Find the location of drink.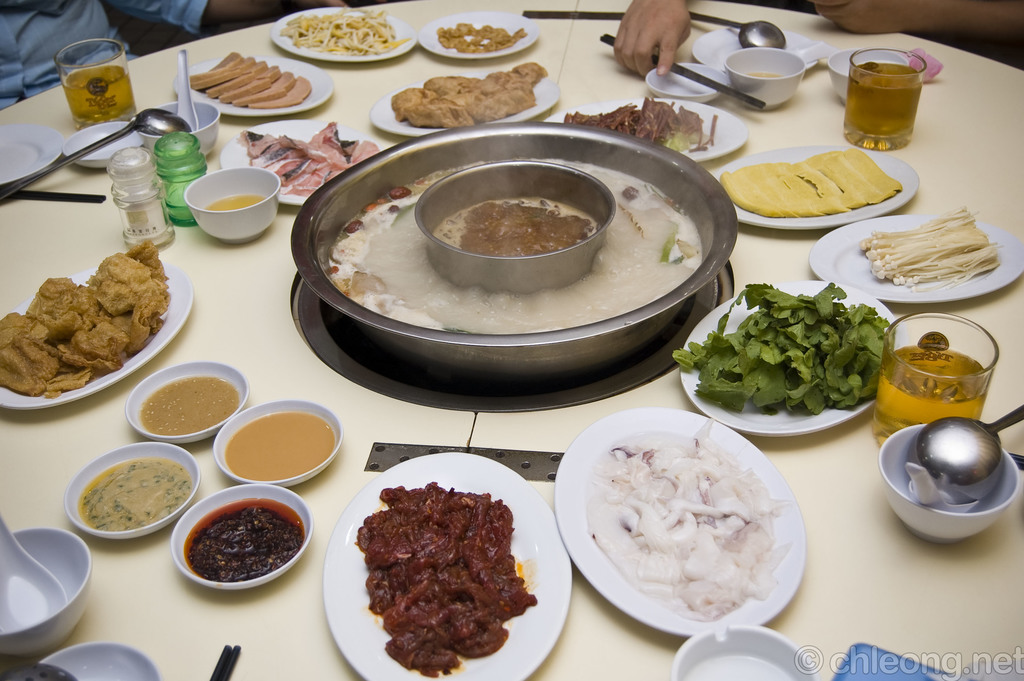
Location: [65, 70, 141, 120].
